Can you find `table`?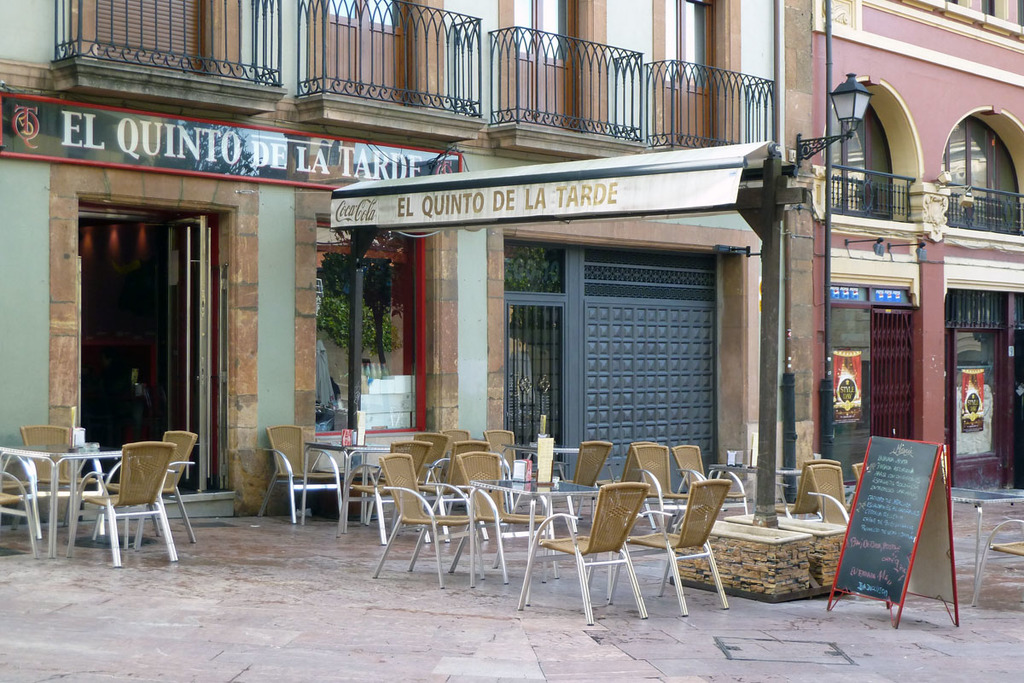
Yes, bounding box: select_region(299, 436, 397, 533).
